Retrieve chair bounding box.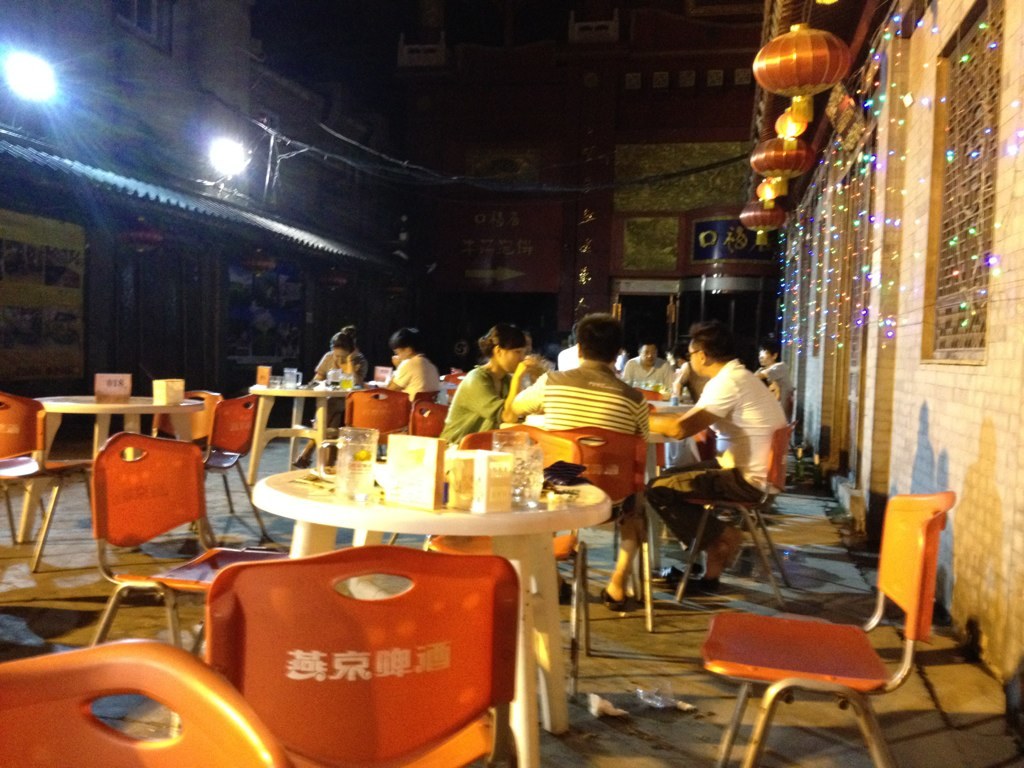
Bounding box: region(0, 637, 291, 767).
